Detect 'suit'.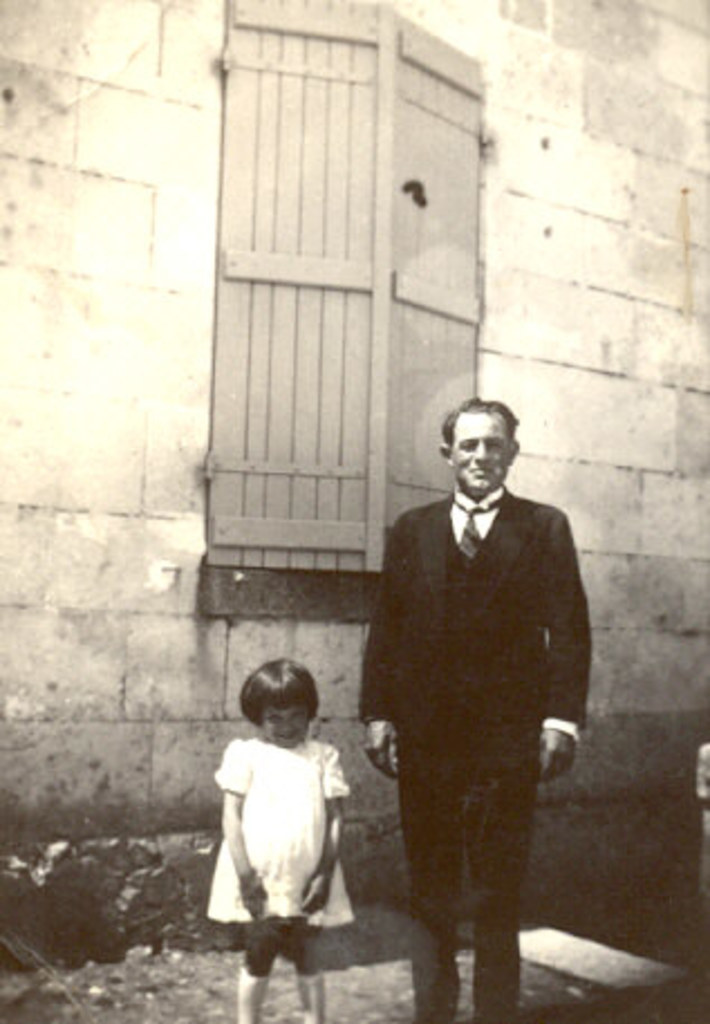
Detected at rect(349, 423, 591, 1013).
